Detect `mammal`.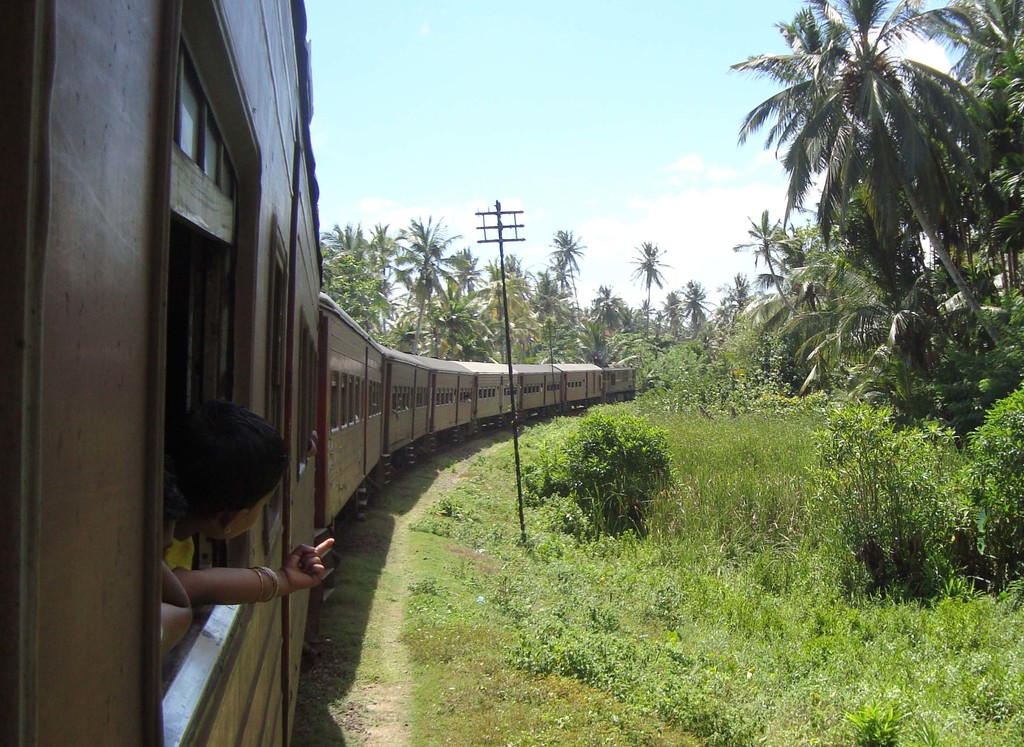
Detected at locate(141, 401, 322, 660).
